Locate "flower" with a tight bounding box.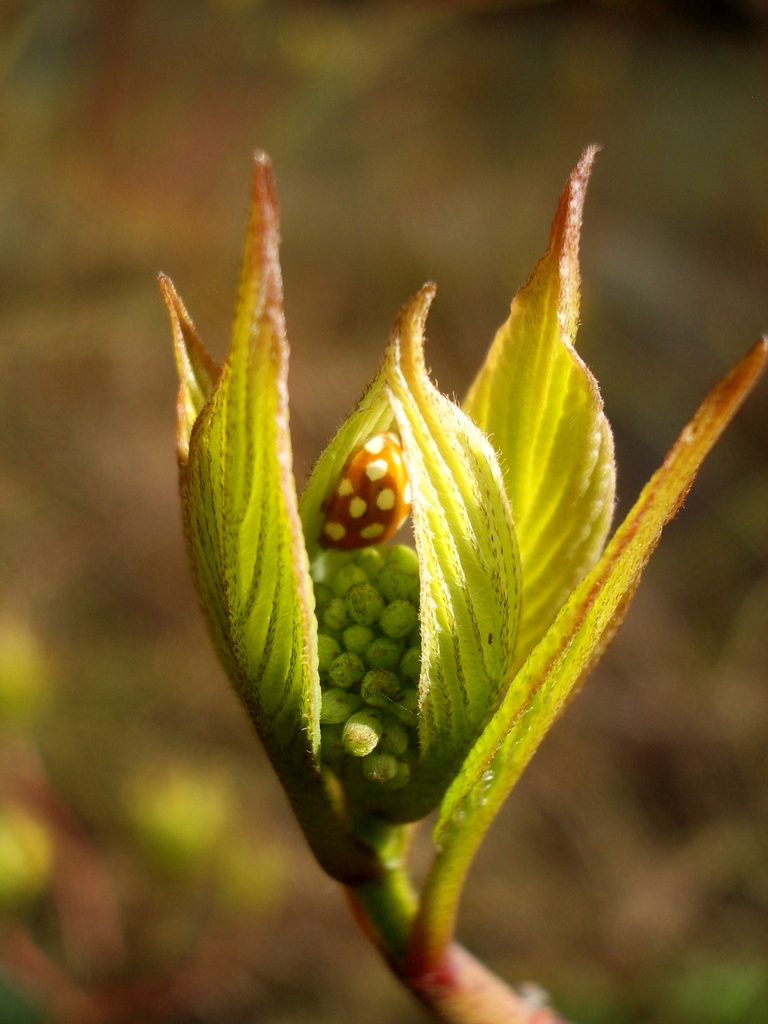
[98, 112, 759, 1017].
